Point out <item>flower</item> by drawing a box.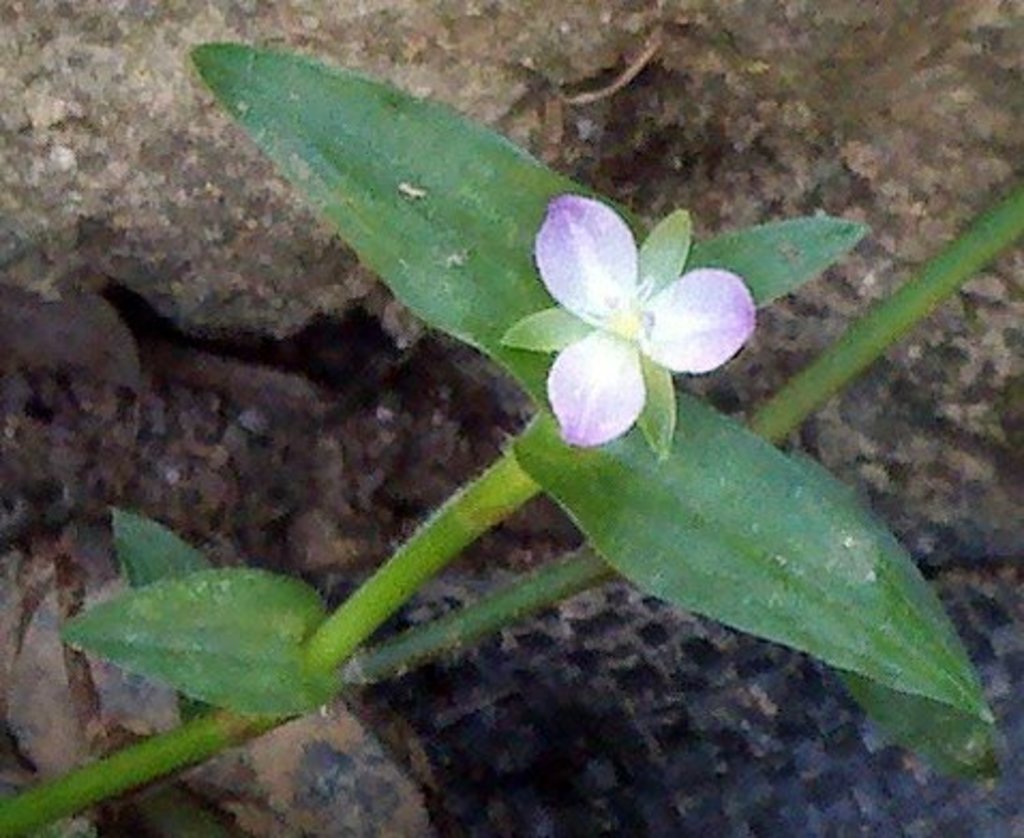
BBox(476, 150, 793, 444).
